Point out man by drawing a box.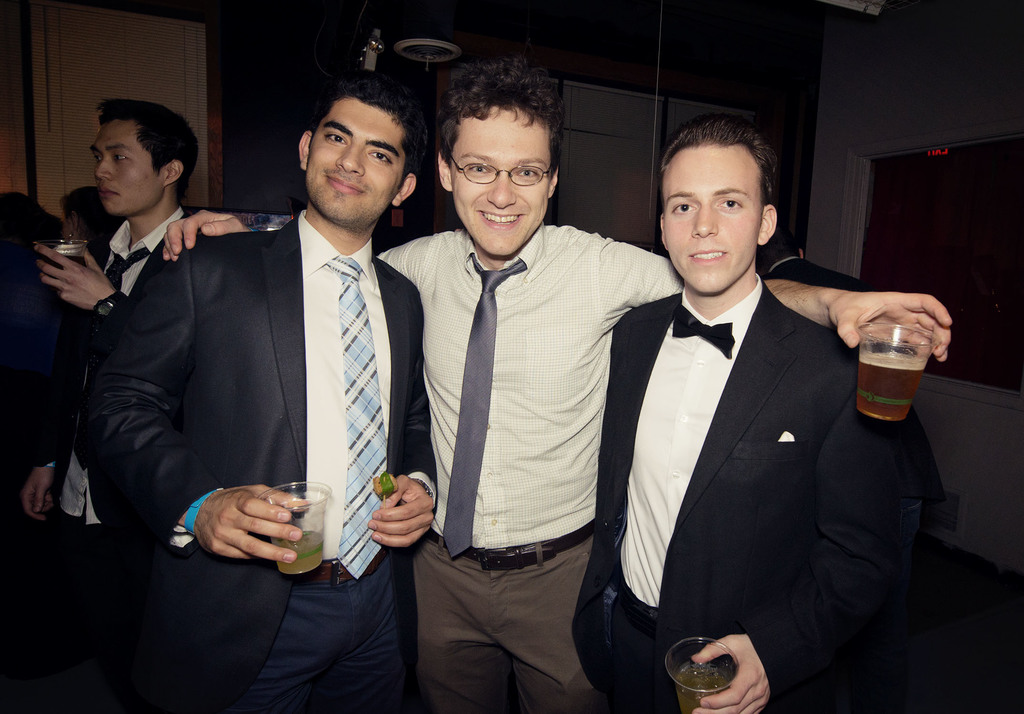
161, 52, 954, 713.
